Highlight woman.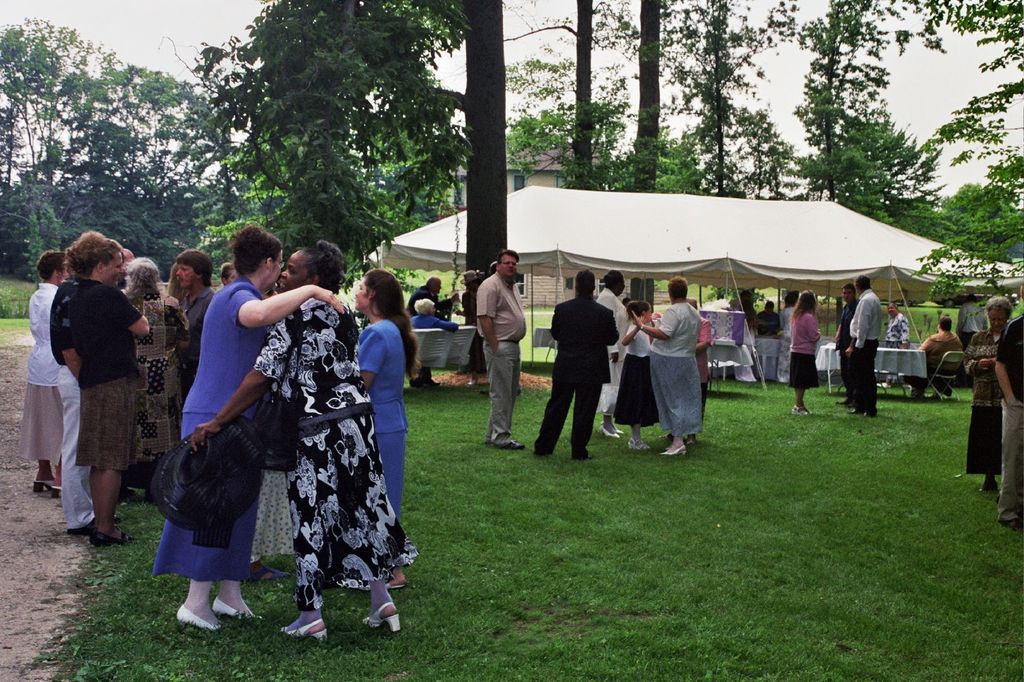
Highlighted region: <region>148, 223, 350, 629</region>.
